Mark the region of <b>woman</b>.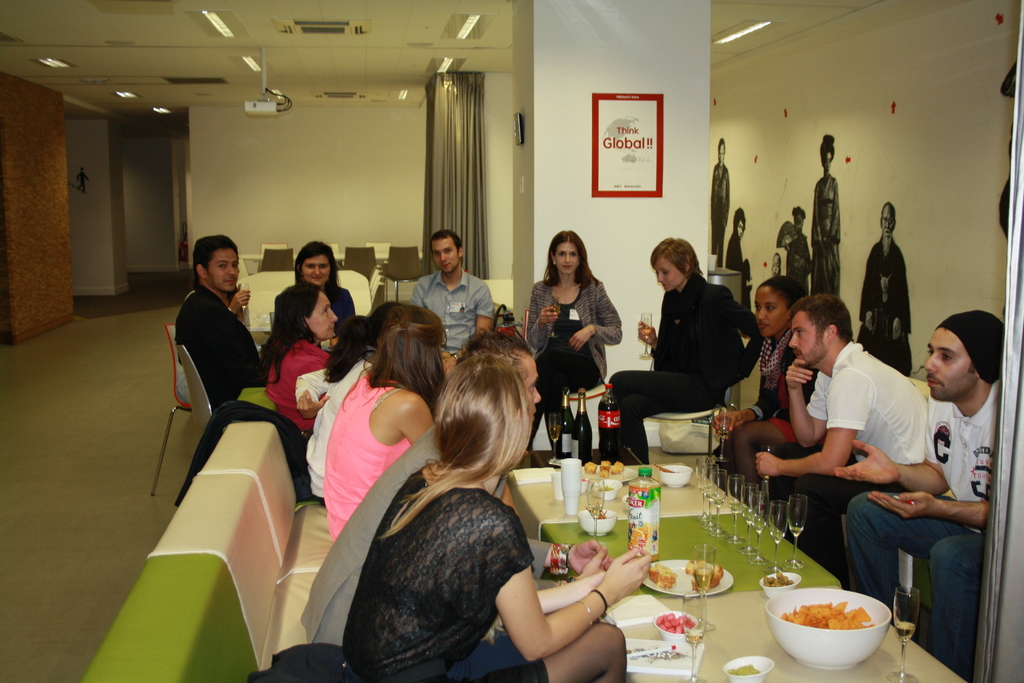
Region: left=273, top=240, right=362, bottom=353.
